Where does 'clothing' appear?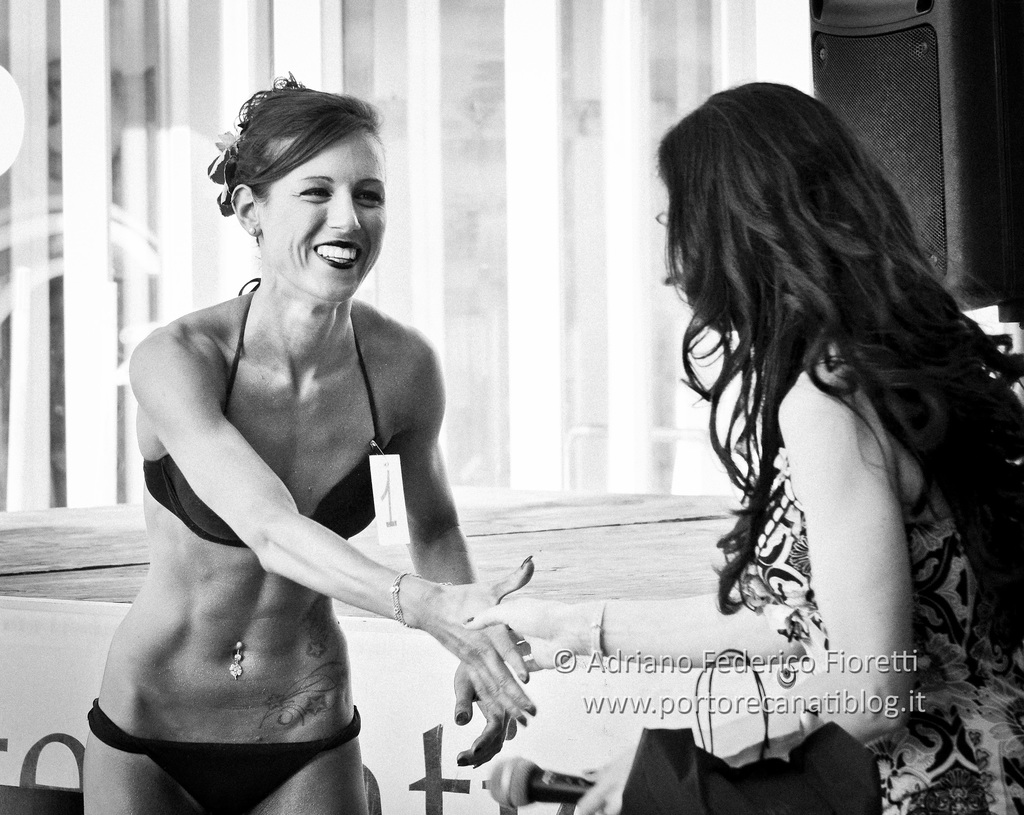
Appears at (132,273,382,553).
